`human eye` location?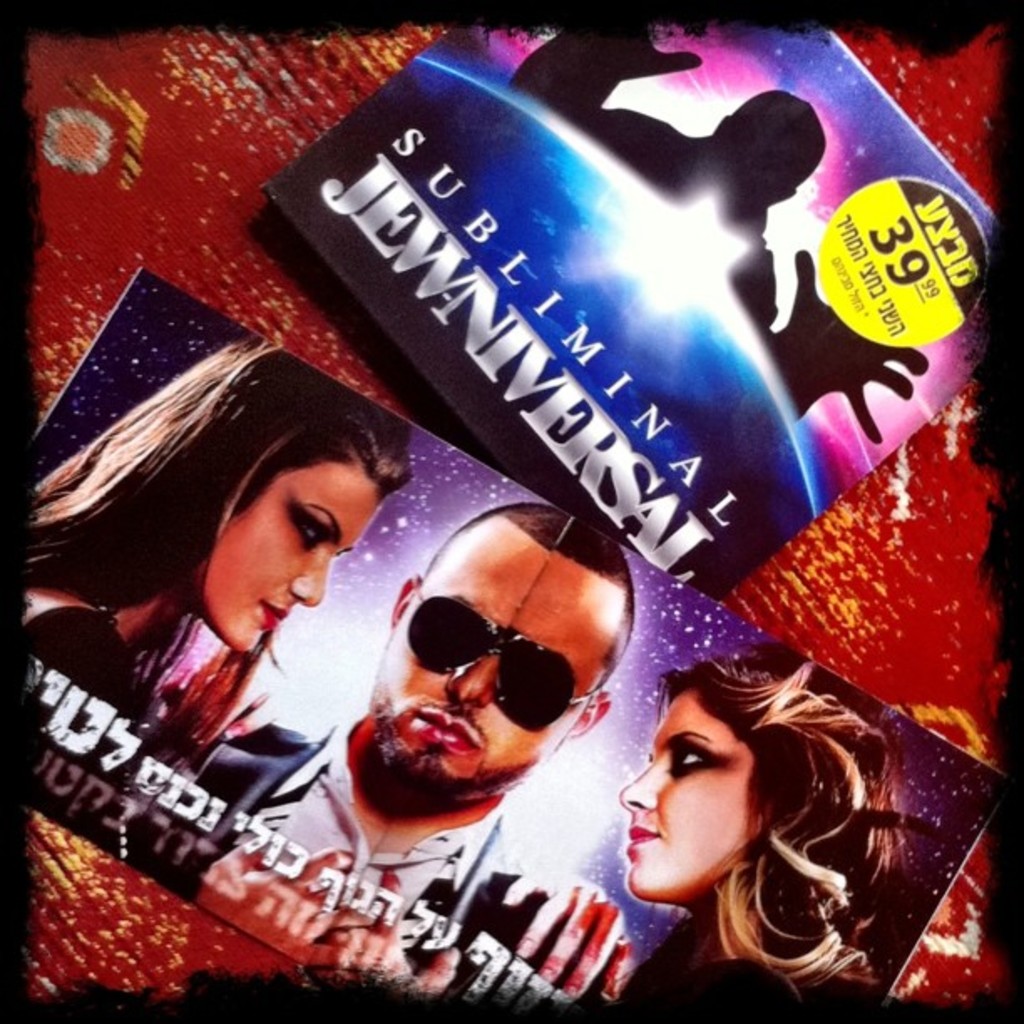
[left=289, top=505, right=328, bottom=552]
